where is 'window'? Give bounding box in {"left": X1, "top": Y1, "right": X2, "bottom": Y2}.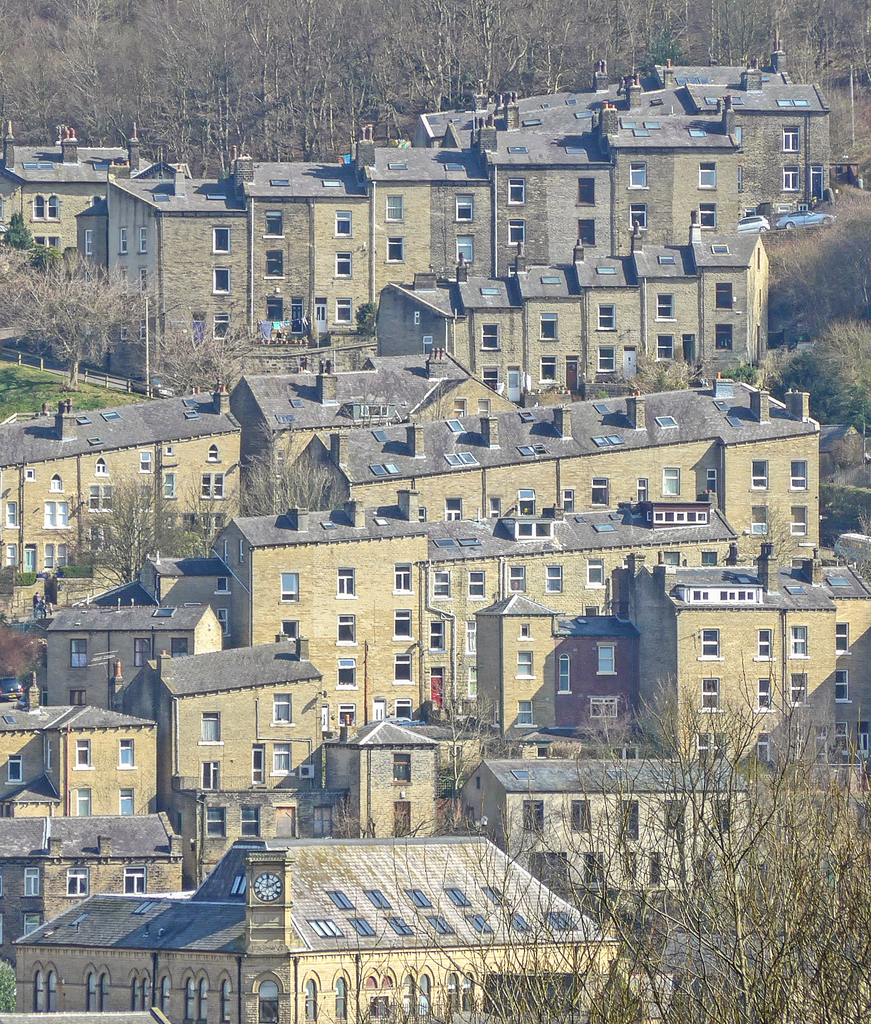
{"left": 697, "top": 204, "right": 718, "bottom": 232}.
